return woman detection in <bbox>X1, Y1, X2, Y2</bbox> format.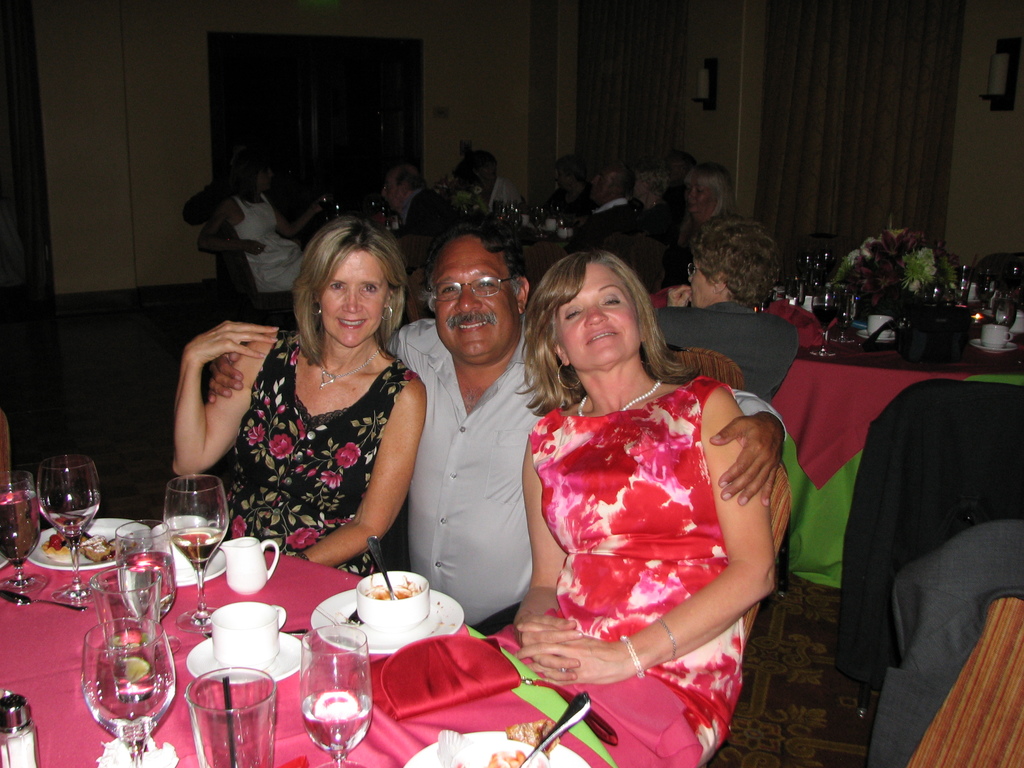
<bbox>509, 241, 788, 737</bbox>.
